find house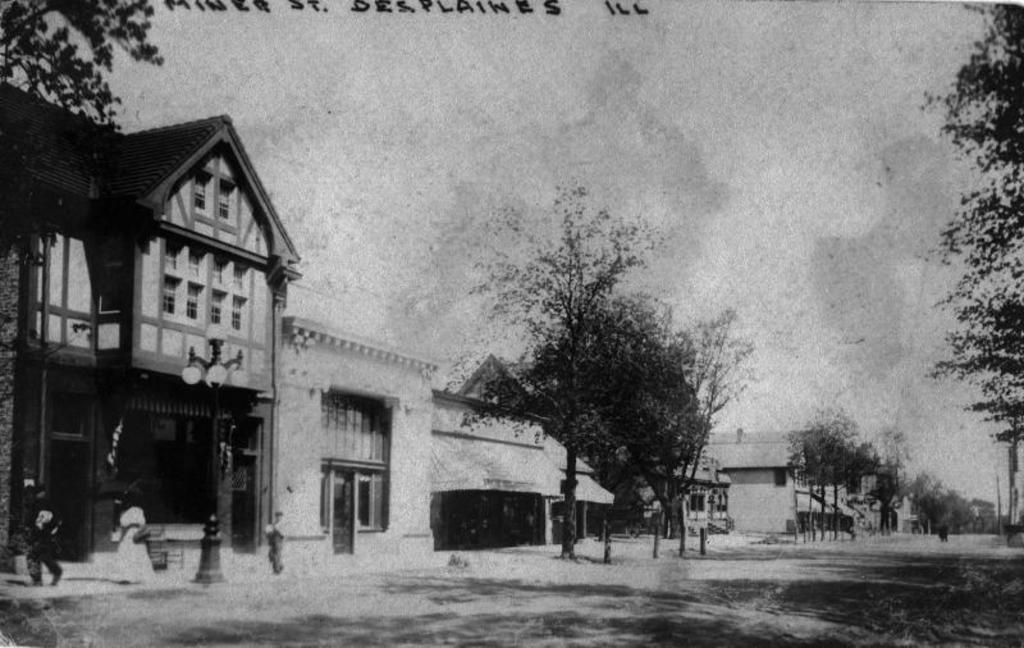
box(0, 40, 300, 572)
